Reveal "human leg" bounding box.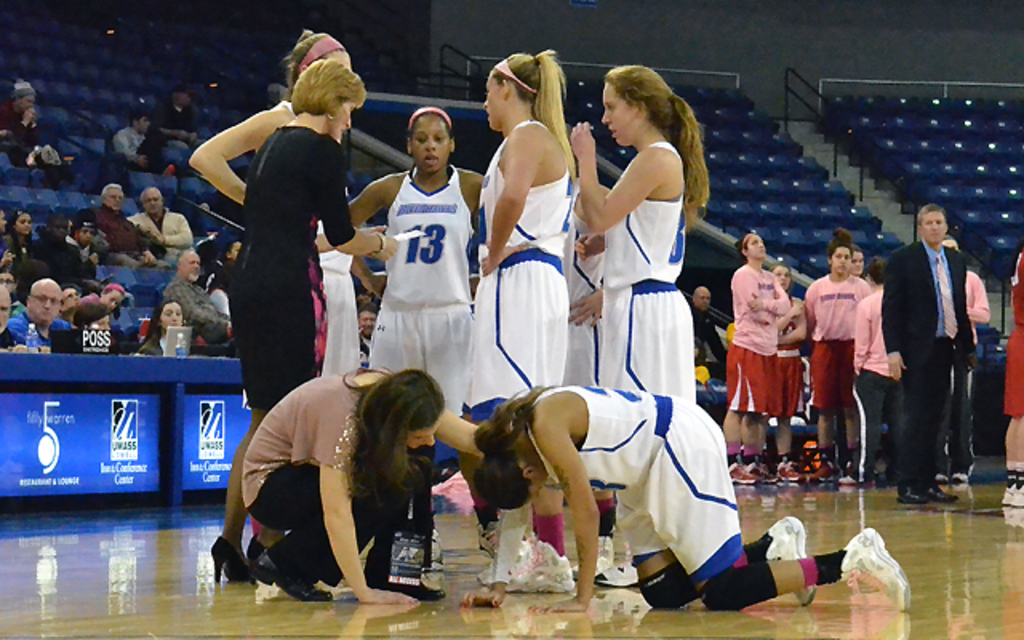
Revealed: bbox=(837, 365, 885, 485).
